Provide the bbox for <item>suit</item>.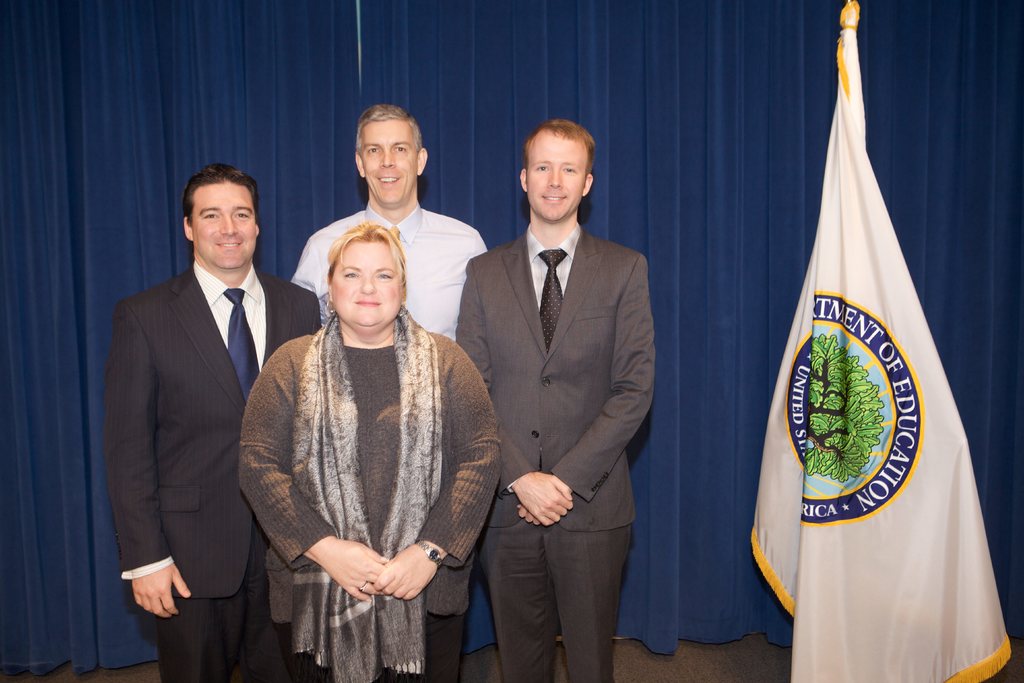
[99,254,323,682].
